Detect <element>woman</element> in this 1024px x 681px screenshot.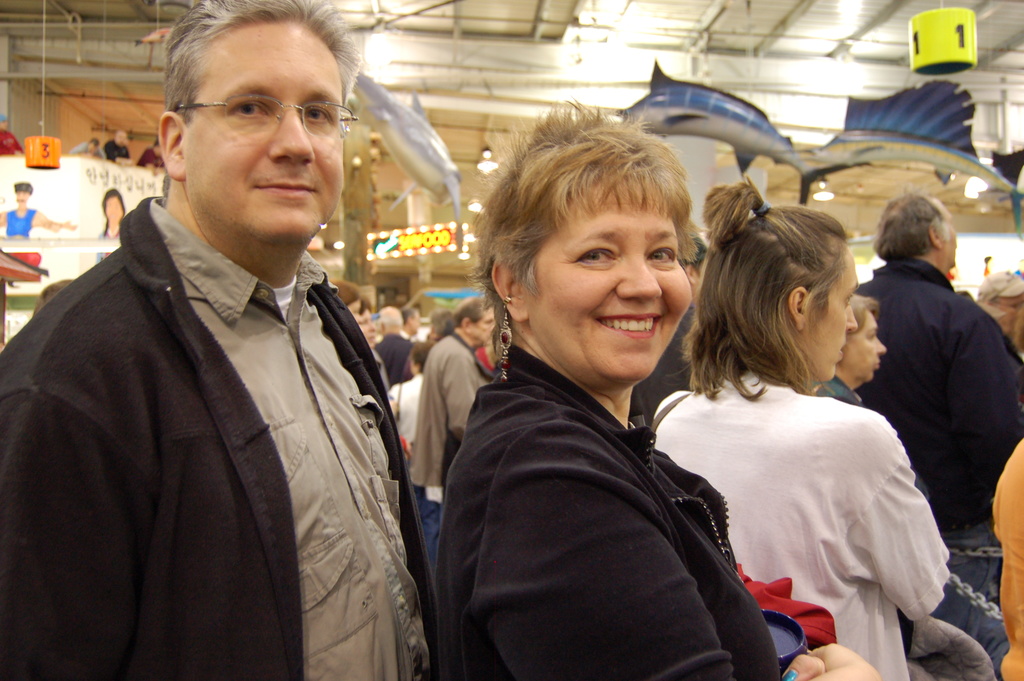
Detection: (386,338,432,457).
